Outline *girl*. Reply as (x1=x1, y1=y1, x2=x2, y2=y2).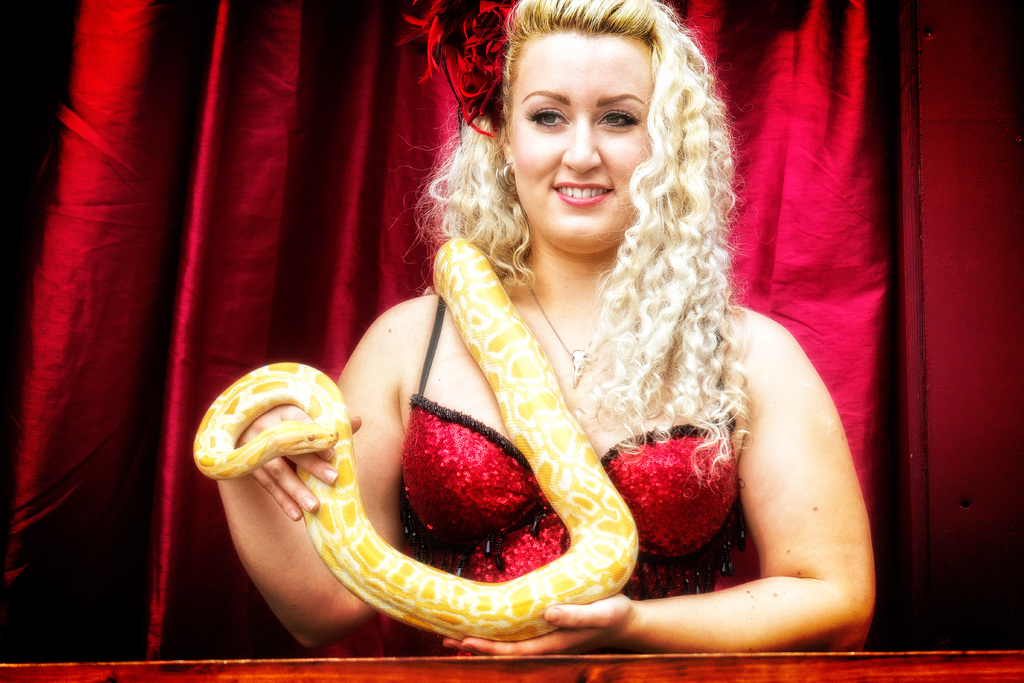
(x1=214, y1=0, x2=880, y2=648).
